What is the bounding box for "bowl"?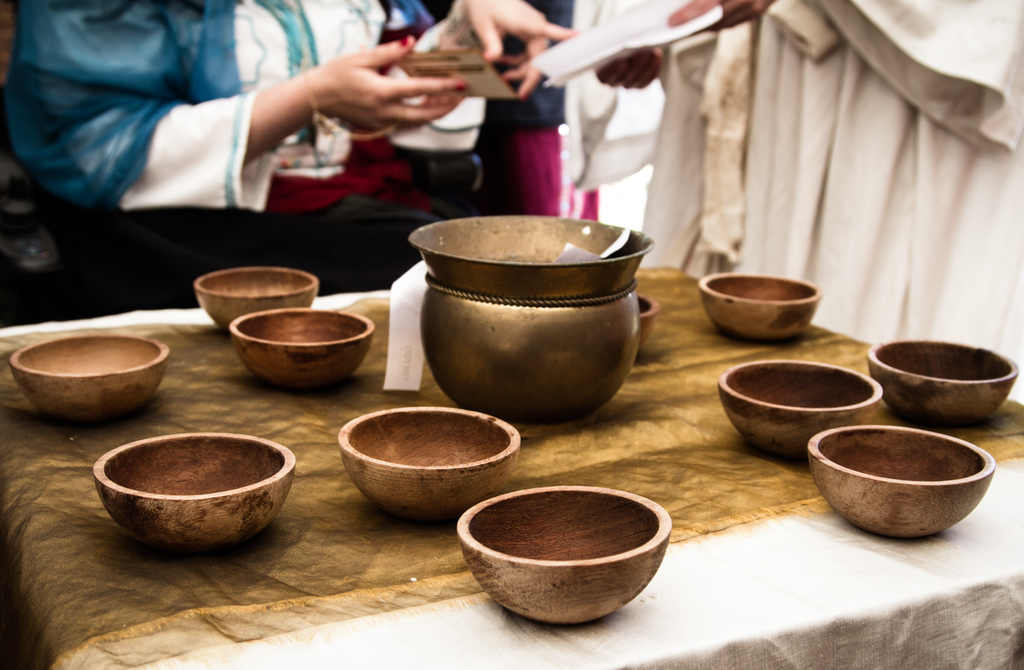
bbox=(91, 429, 296, 553).
